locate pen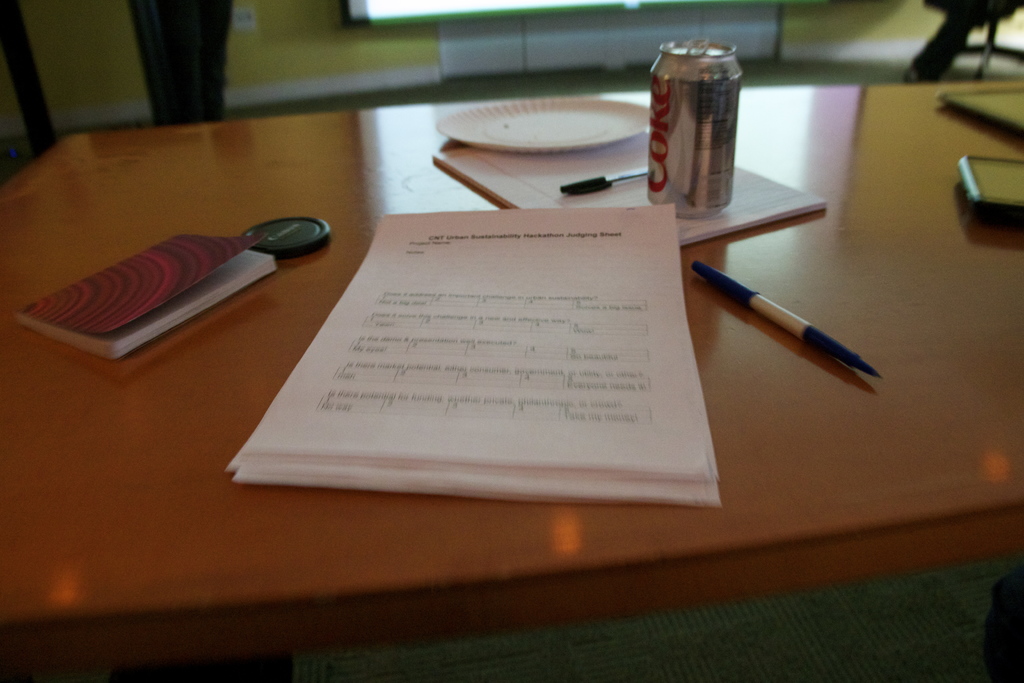
554,163,648,200
